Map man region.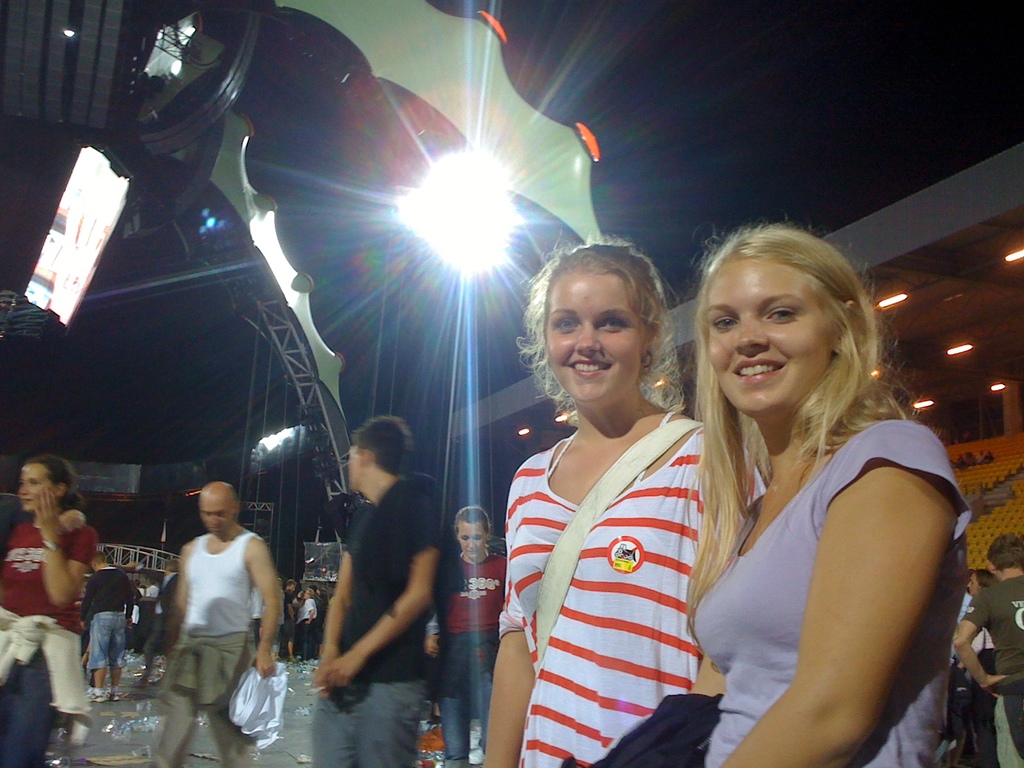
Mapped to {"x1": 301, "y1": 393, "x2": 467, "y2": 751}.
